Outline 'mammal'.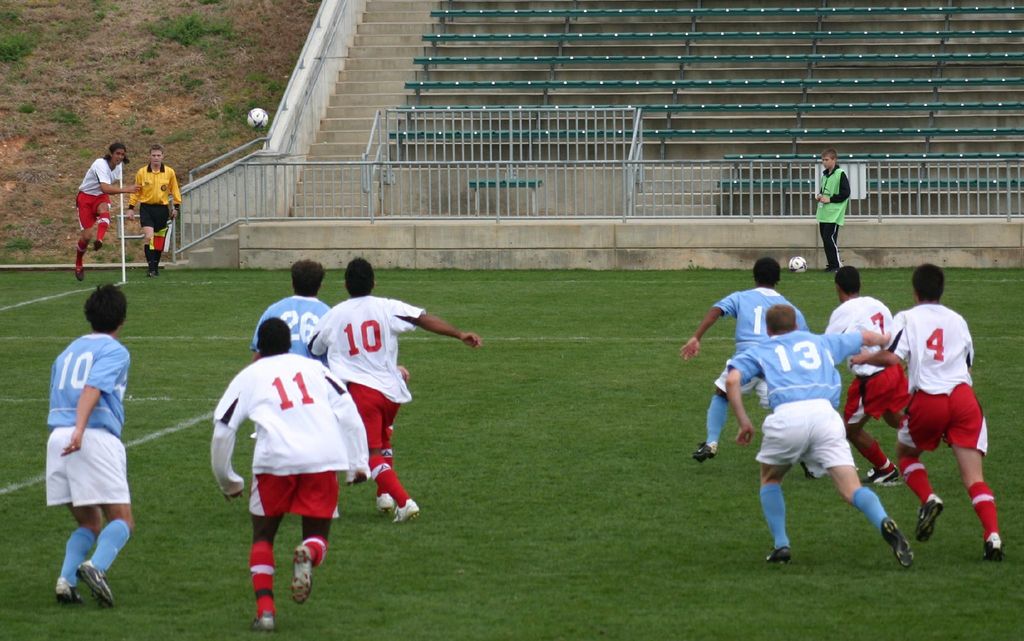
Outline: detection(816, 262, 913, 485).
